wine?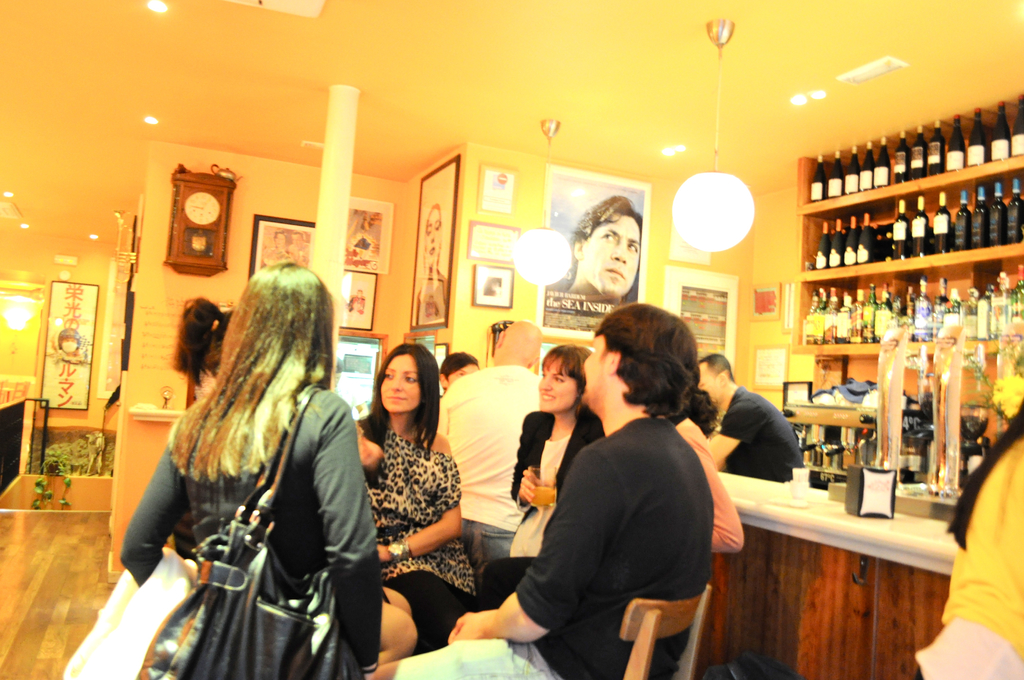
844,217,858,264
